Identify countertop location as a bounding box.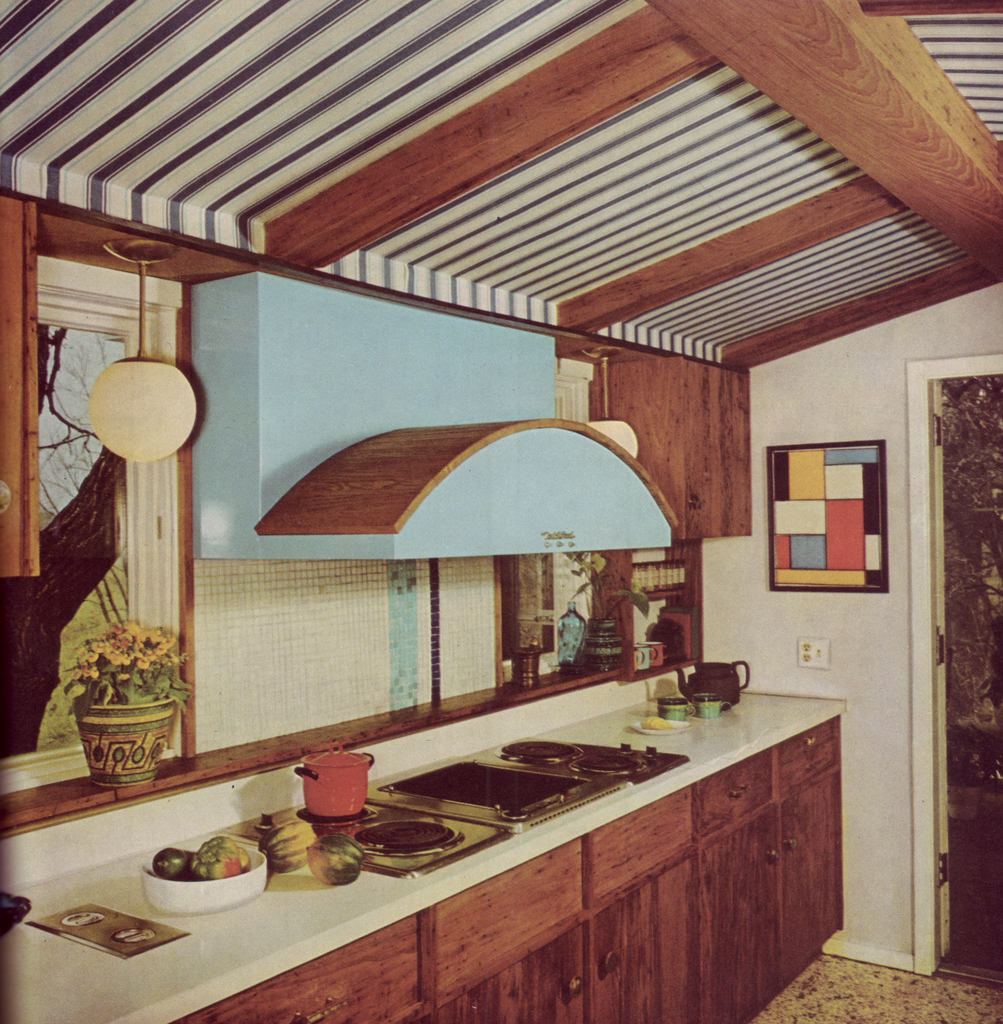
BBox(0, 654, 840, 1023).
